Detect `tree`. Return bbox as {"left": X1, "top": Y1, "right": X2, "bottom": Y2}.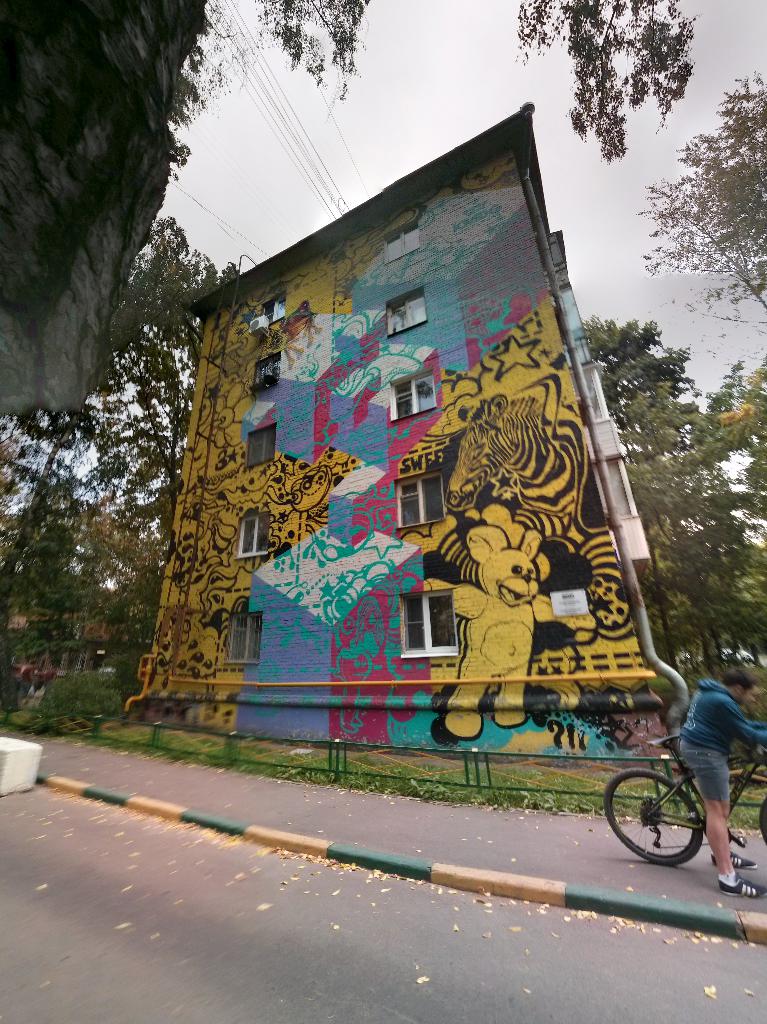
{"left": 0, "top": 508, "right": 87, "bottom": 711}.
